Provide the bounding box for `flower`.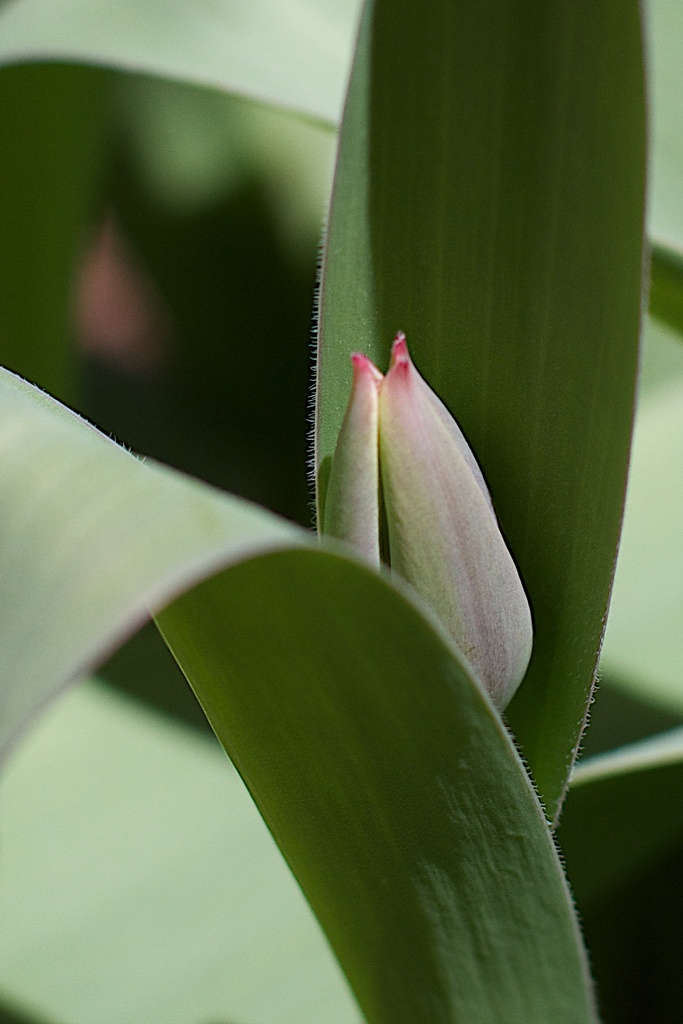
x1=297, y1=313, x2=531, y2=696.
